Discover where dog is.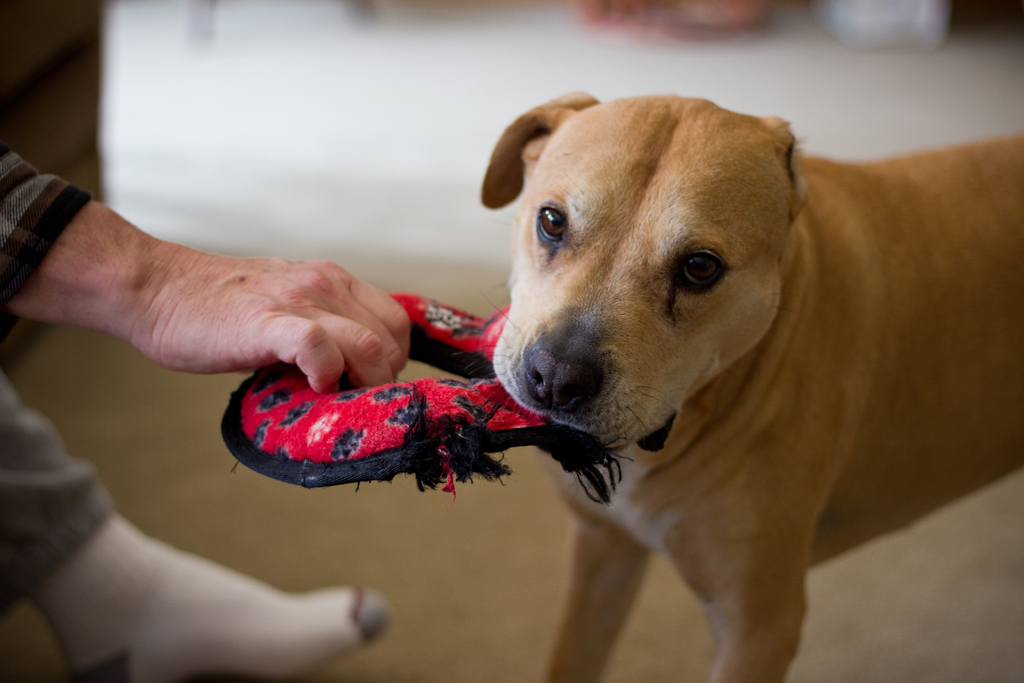
Discovered at <region>473, 89, 1023, 682</region>.
